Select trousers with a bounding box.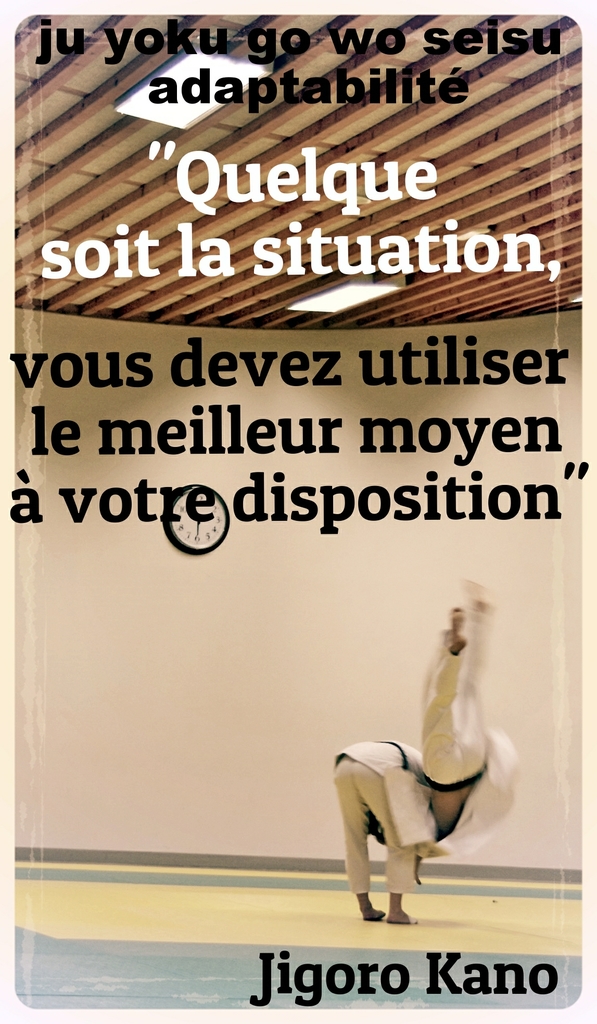
332,761,417,892.
